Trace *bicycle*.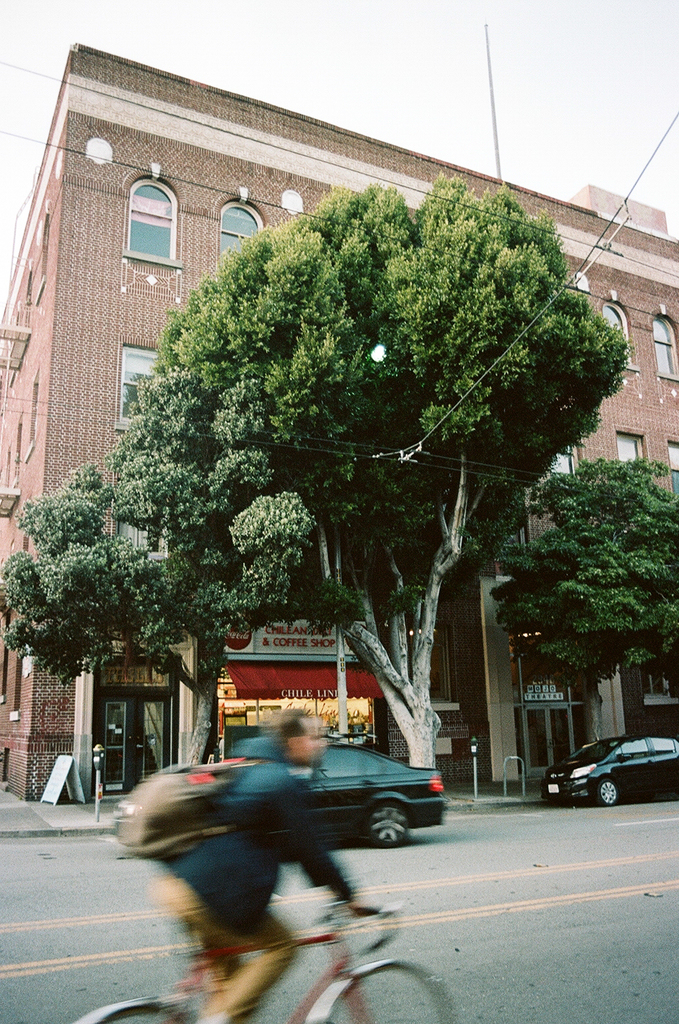
Traced to bbox(105, 900, 461, 1023).
